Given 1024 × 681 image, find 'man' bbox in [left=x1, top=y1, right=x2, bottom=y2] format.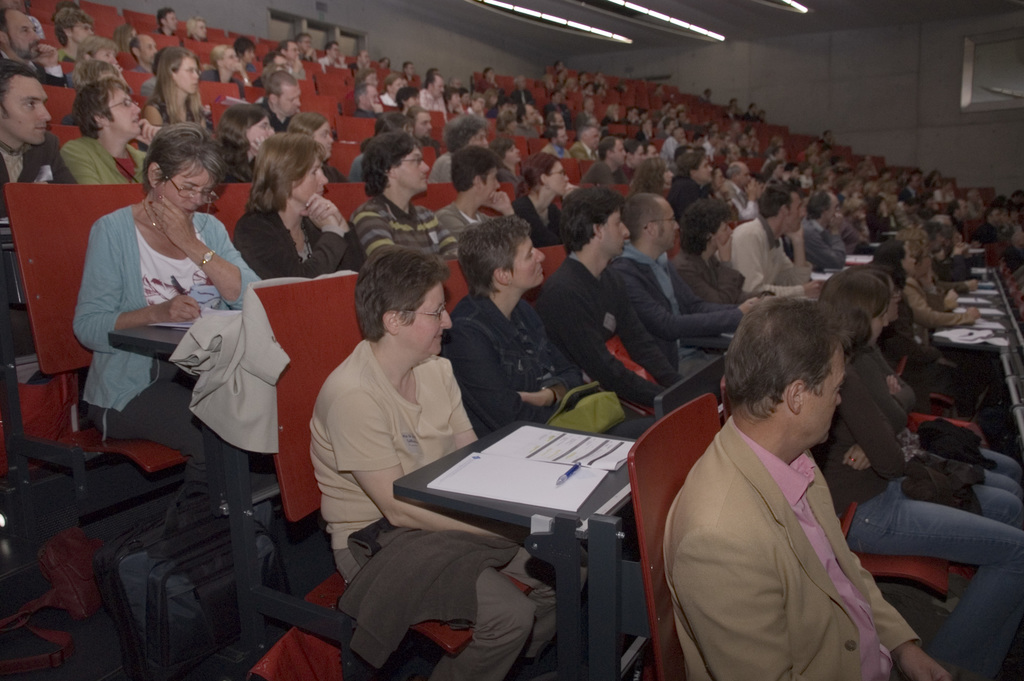
[left=433, top=114, right=513, bottom=185].
